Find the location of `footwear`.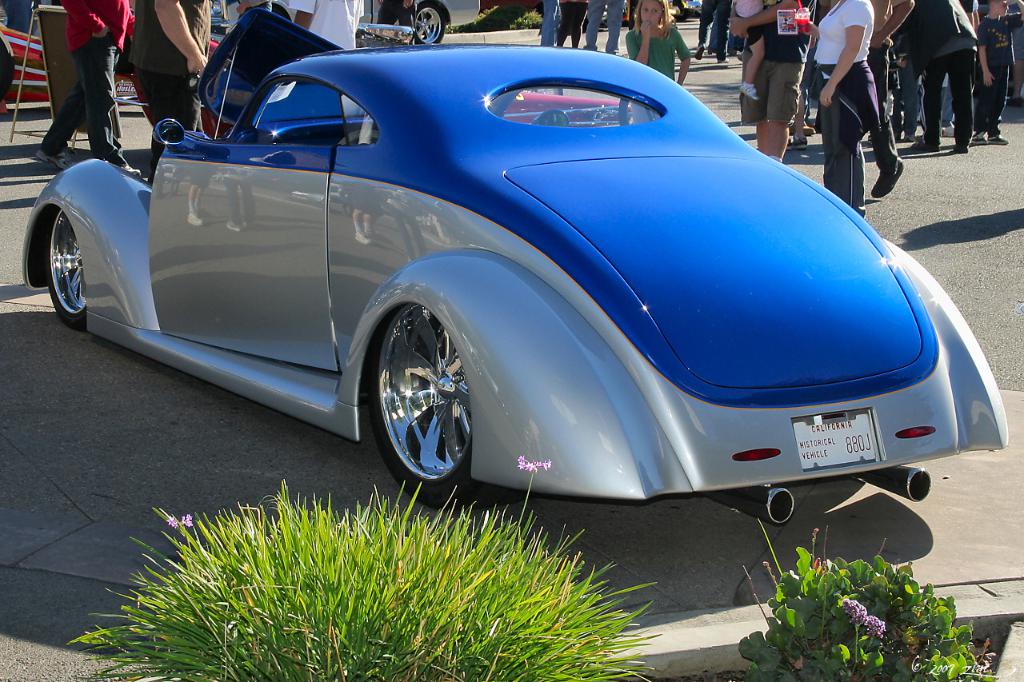
Location: 905,135,938,151.
